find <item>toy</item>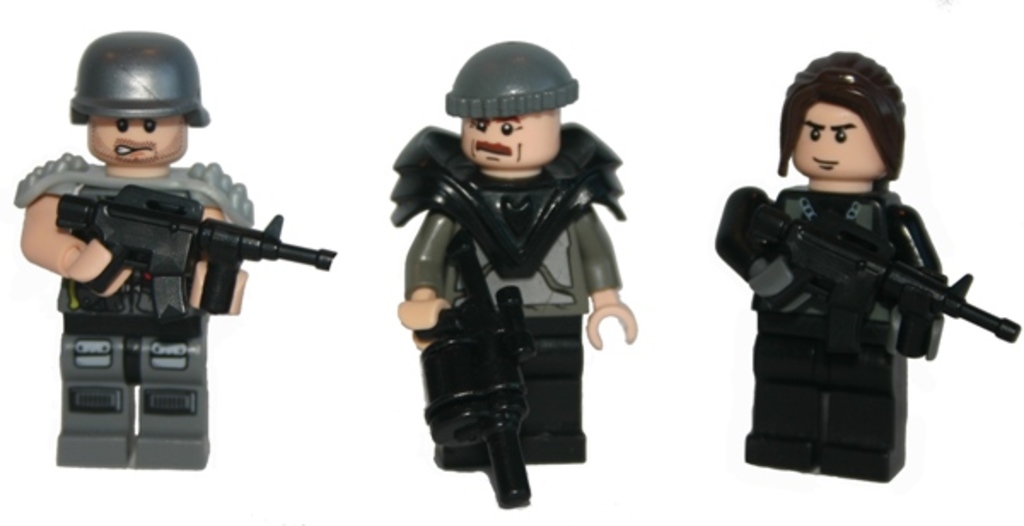
region(415, 232, 539, 512)
